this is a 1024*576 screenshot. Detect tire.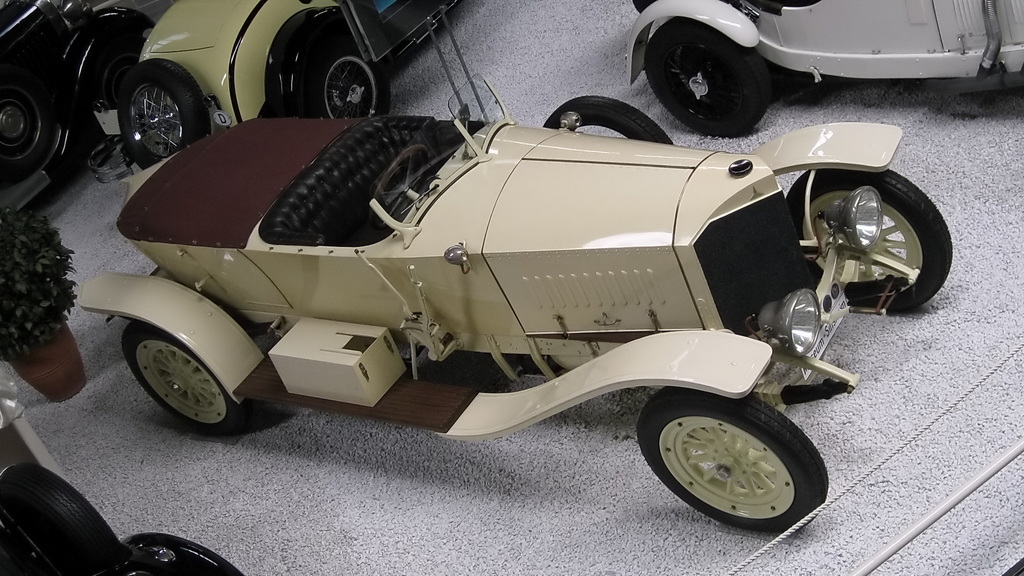
[636, 390, 829, 534].
